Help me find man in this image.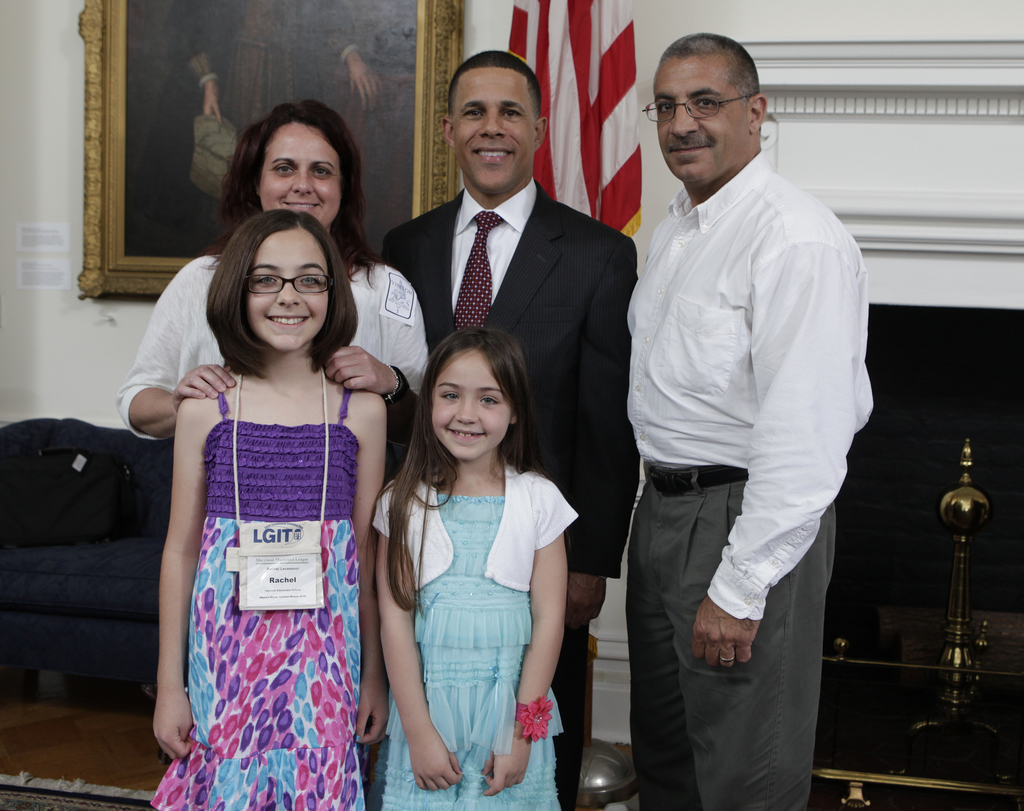
Found it: 374,40,641,810.
